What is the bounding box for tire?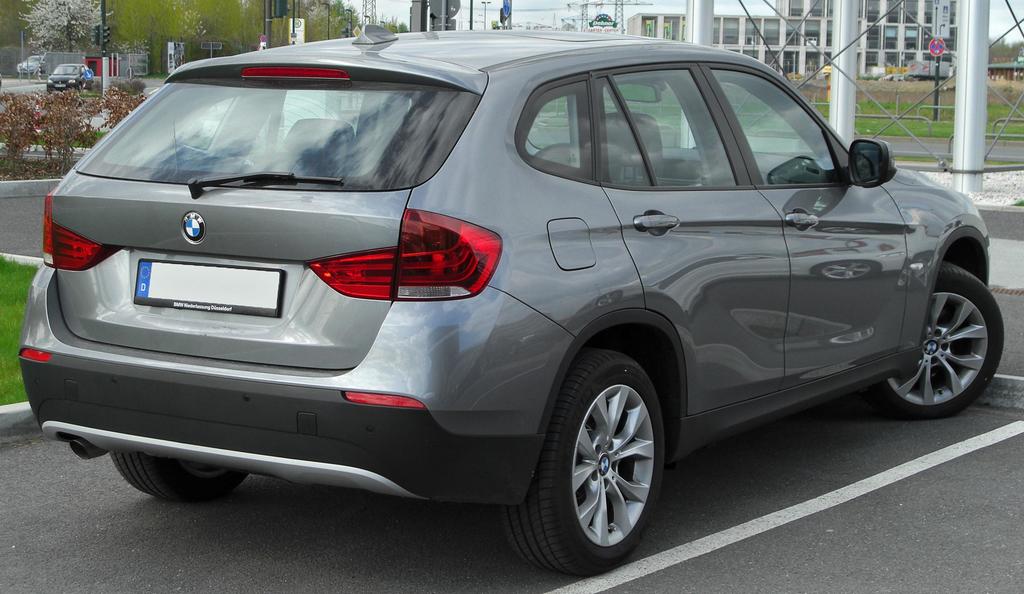
<box>847,255,1007,421</box>.
